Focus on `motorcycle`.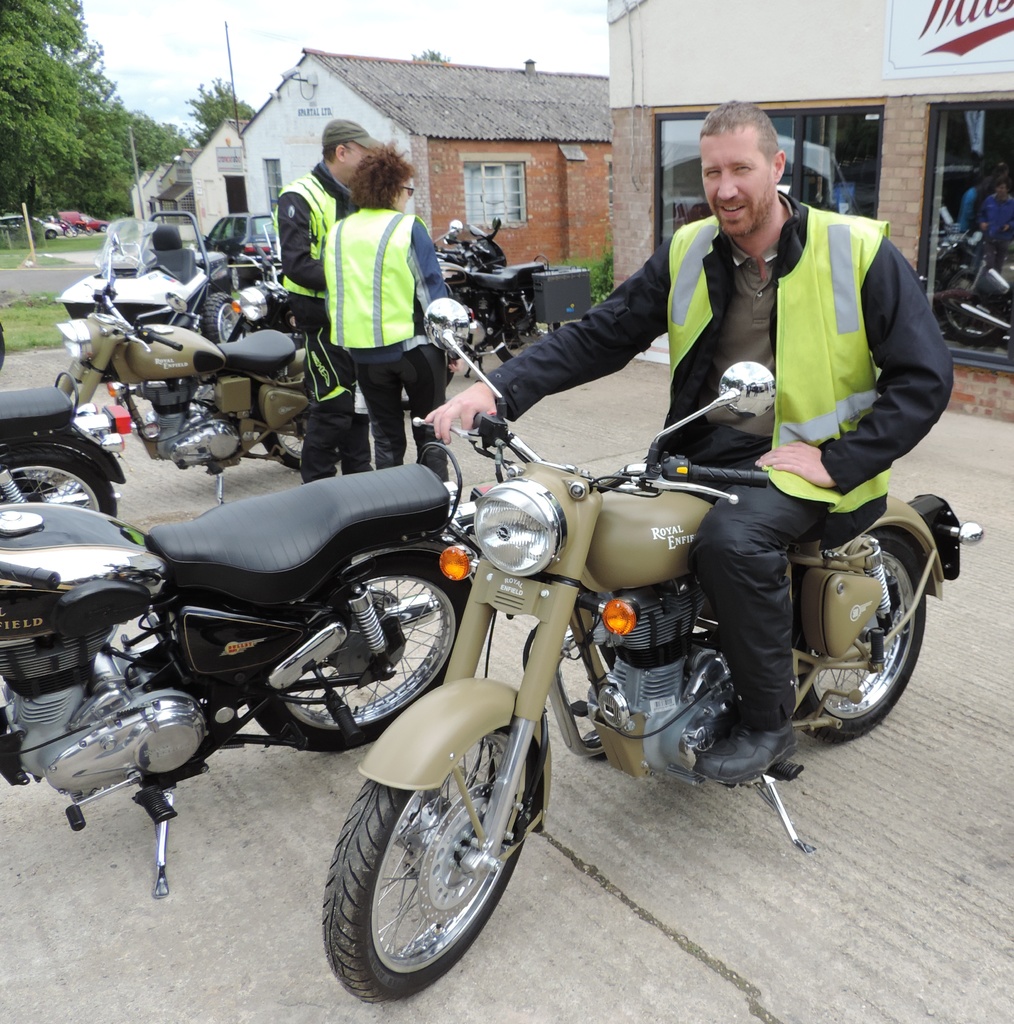
Focused at [1,369,135,519].
